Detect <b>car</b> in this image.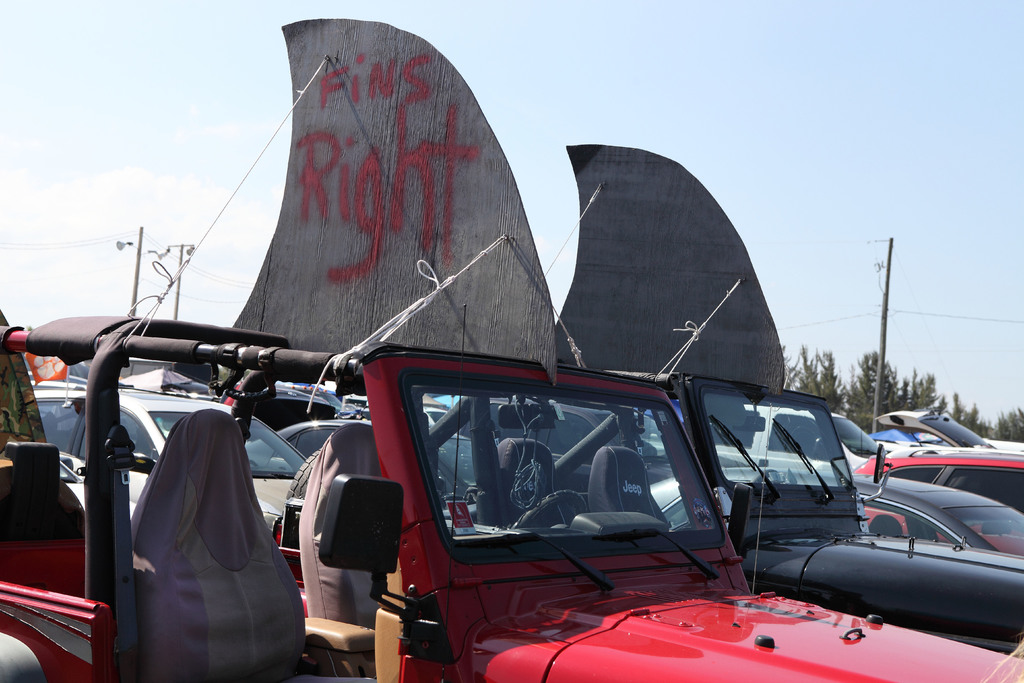
Detection: x1=650 y1=470 x2=1023 y2=561.
